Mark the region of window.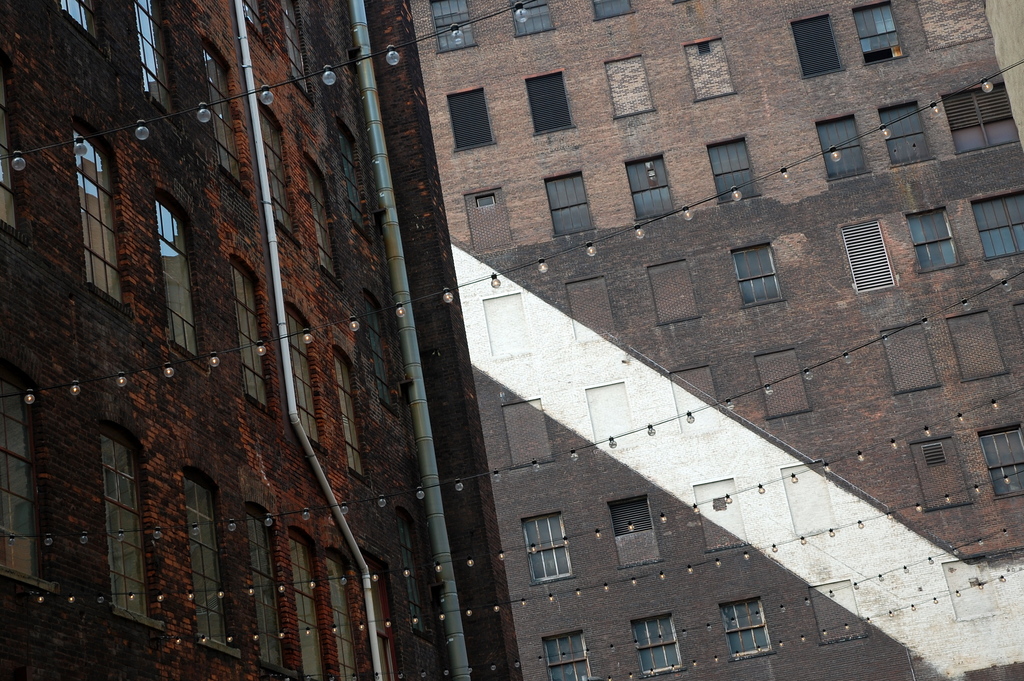
Region: [135, 0, 178, 130].
